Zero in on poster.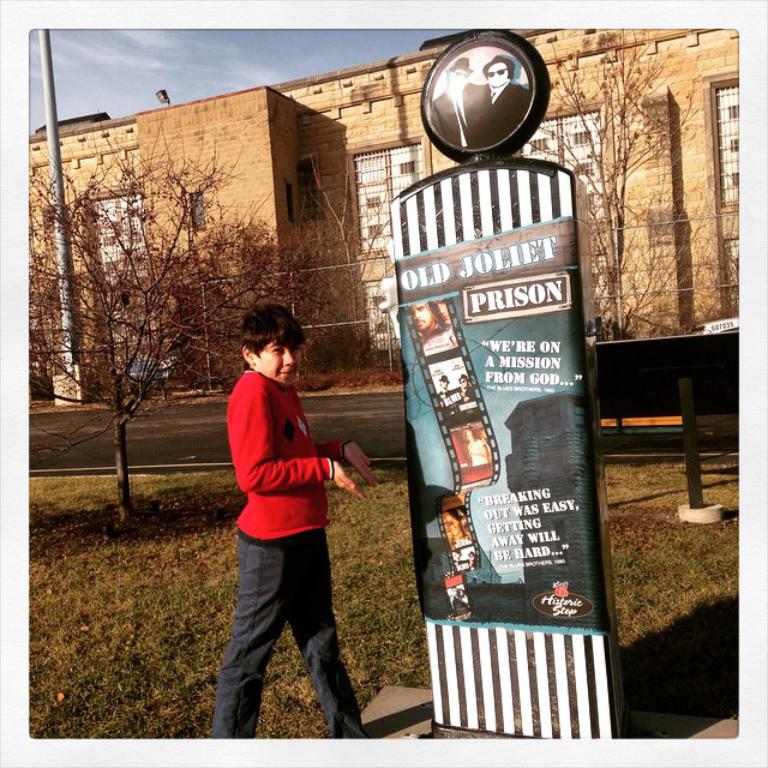
Zeroed in: (392, 41, 611, 739).
